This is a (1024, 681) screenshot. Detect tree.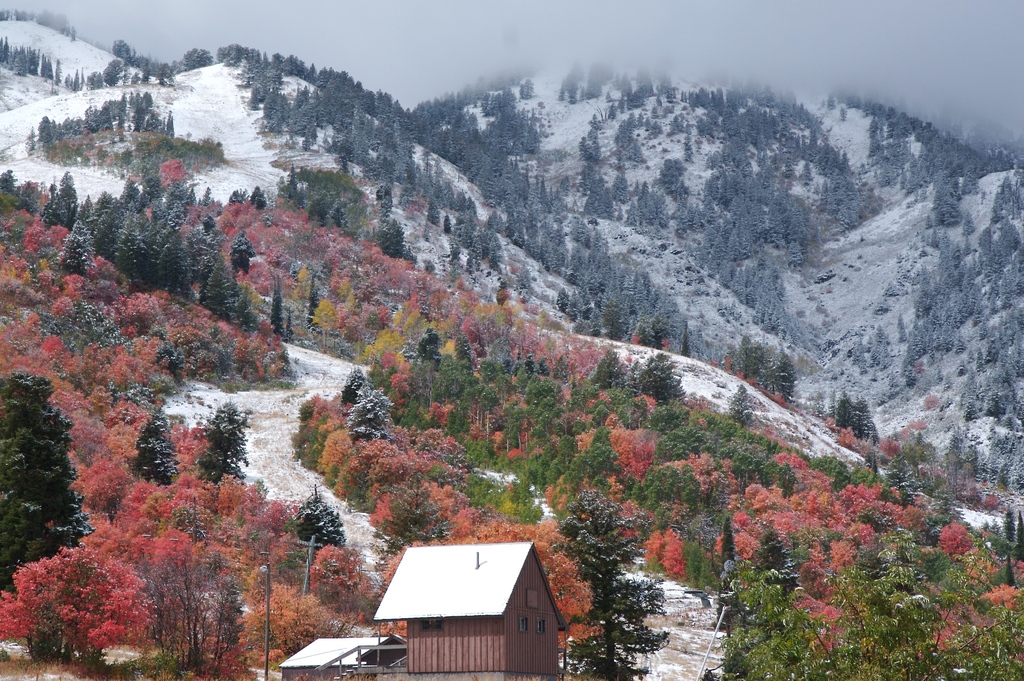
BBox(628, 349, 684, 411).
